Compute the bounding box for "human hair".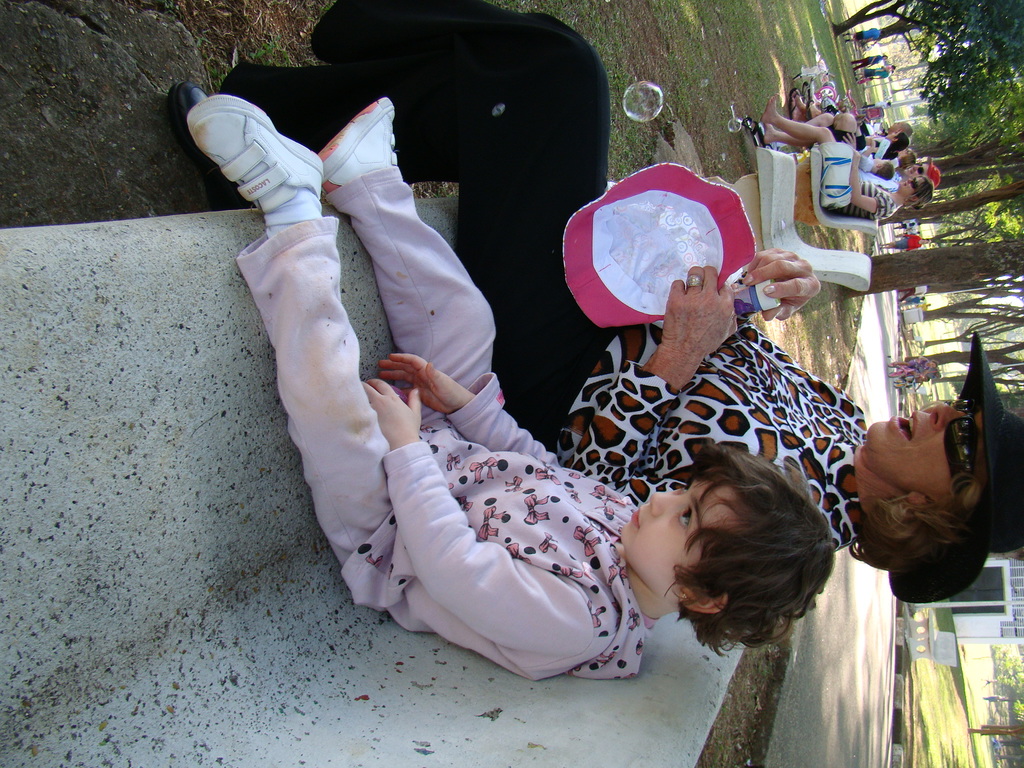
845/474/991/573.
